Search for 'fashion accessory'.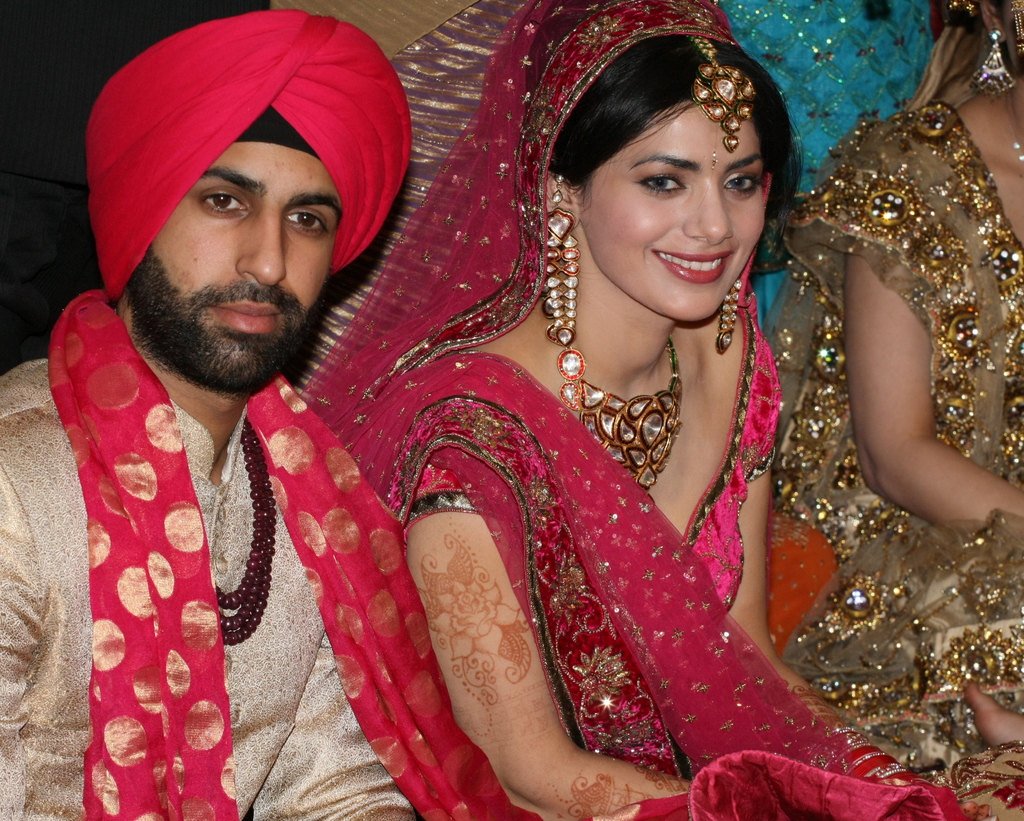
Found at <region>717, 275, 744, 353</region>.
